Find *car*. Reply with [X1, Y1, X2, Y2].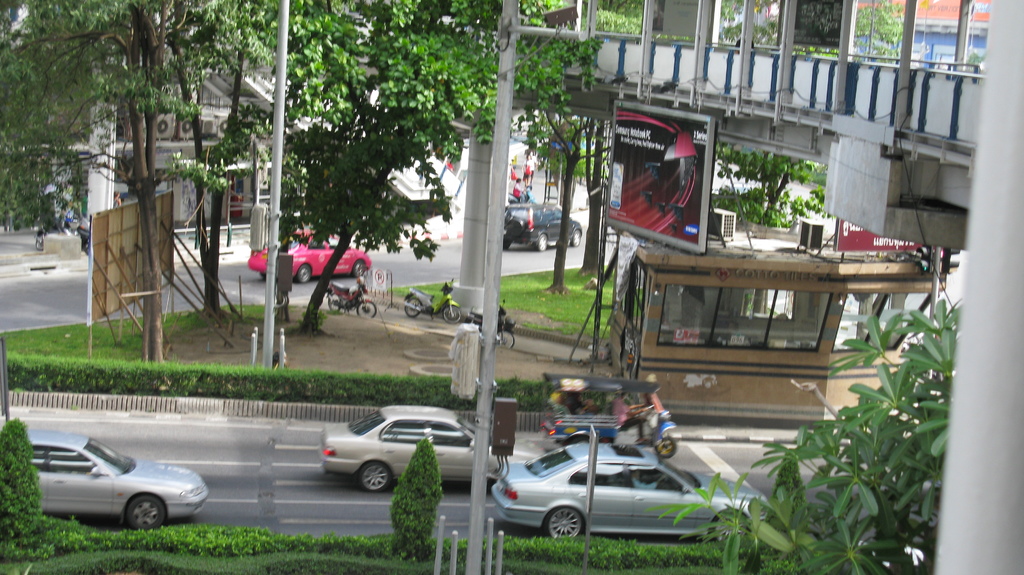
[500, 203, 579, 249].
